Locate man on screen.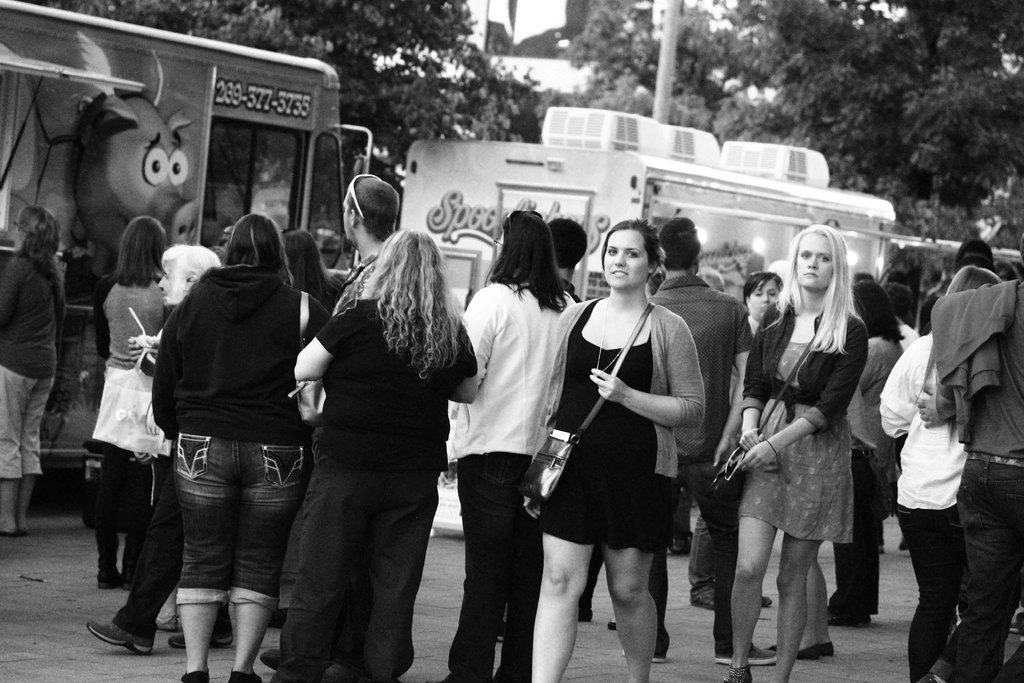
On screen at box=[84, 244, 235, 655].
